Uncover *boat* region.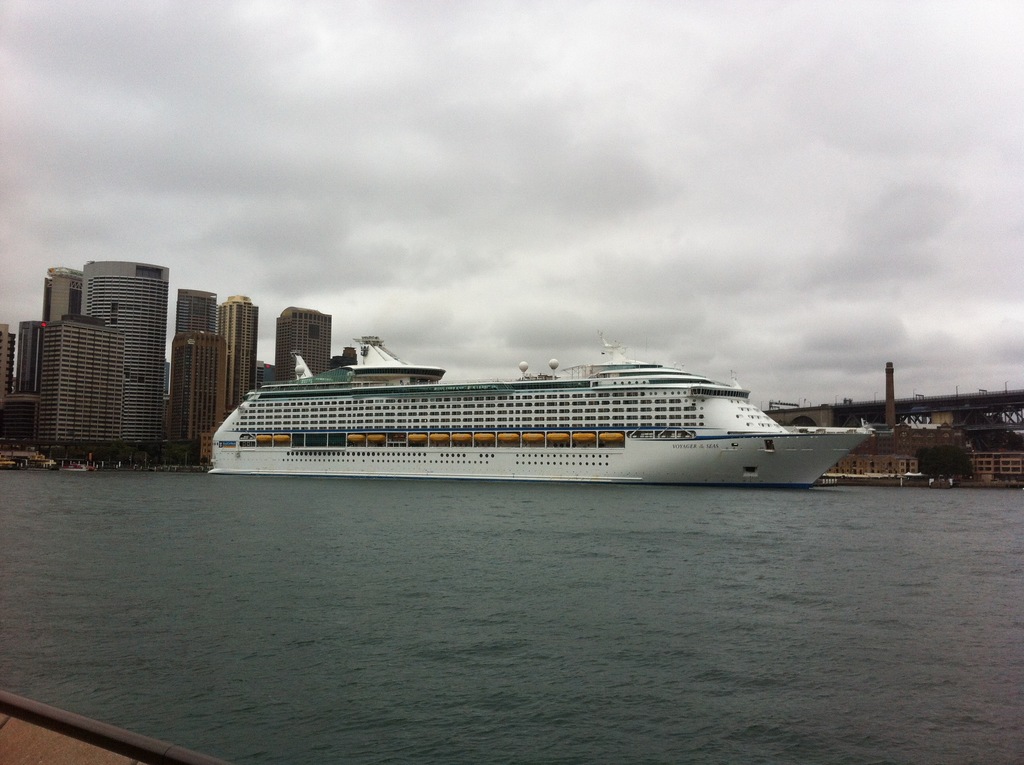
Uncovered: <bbox>61, 462, 92, 469</bbox>.
